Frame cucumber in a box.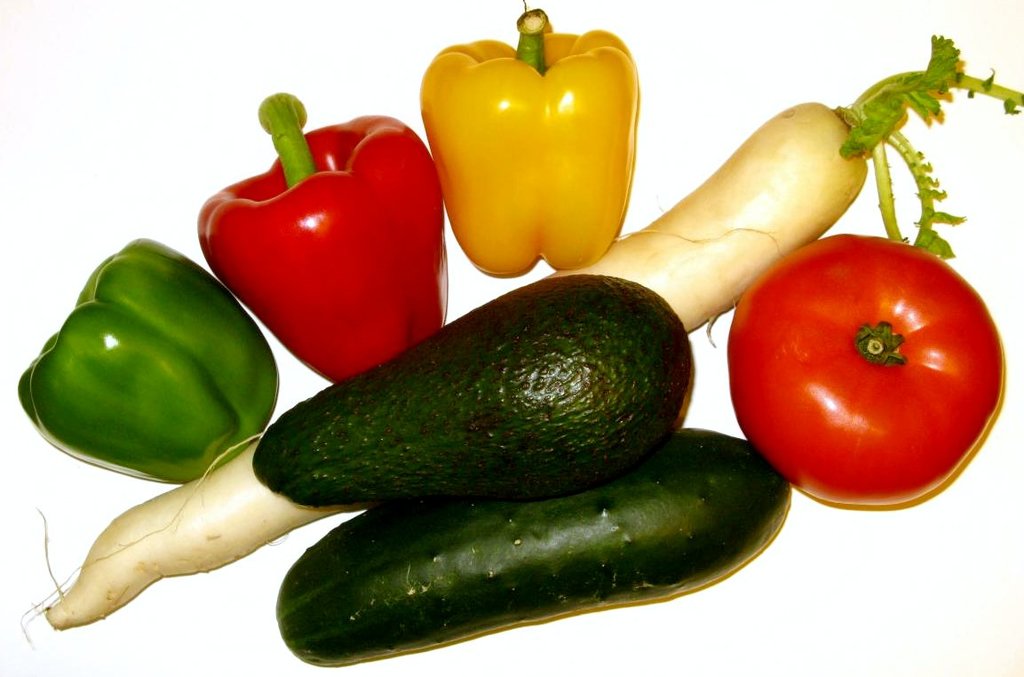
Rect(234, 469, 782, 659).
